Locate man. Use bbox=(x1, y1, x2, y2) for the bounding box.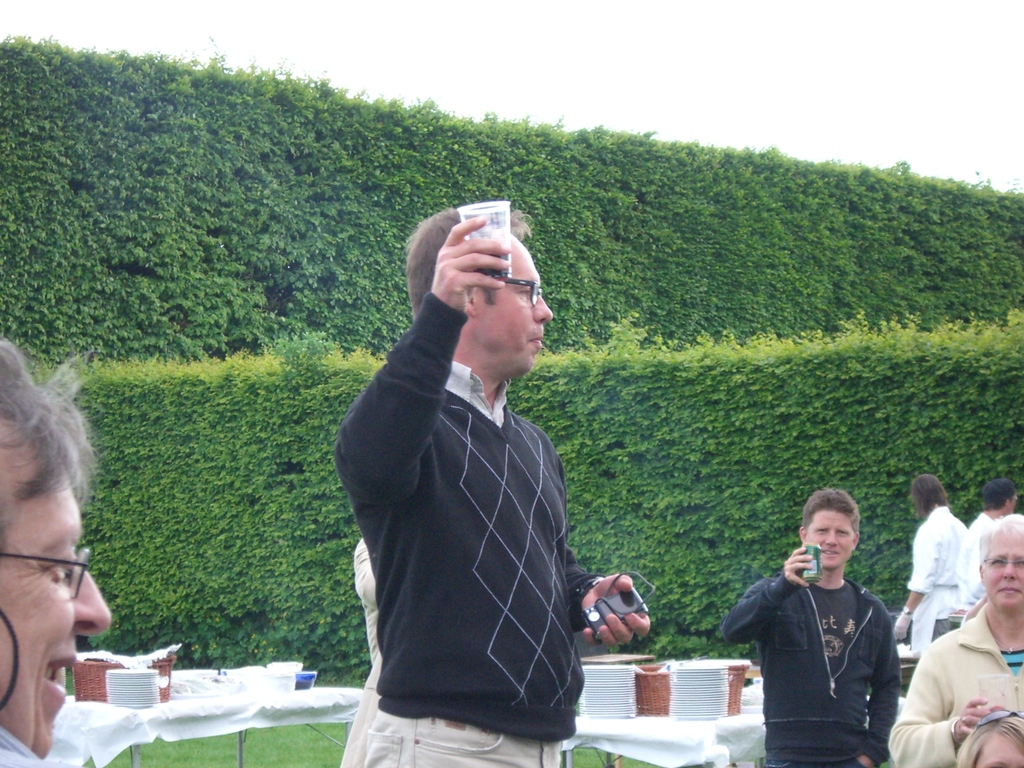
bbox=(718, 487, 904, 767).
